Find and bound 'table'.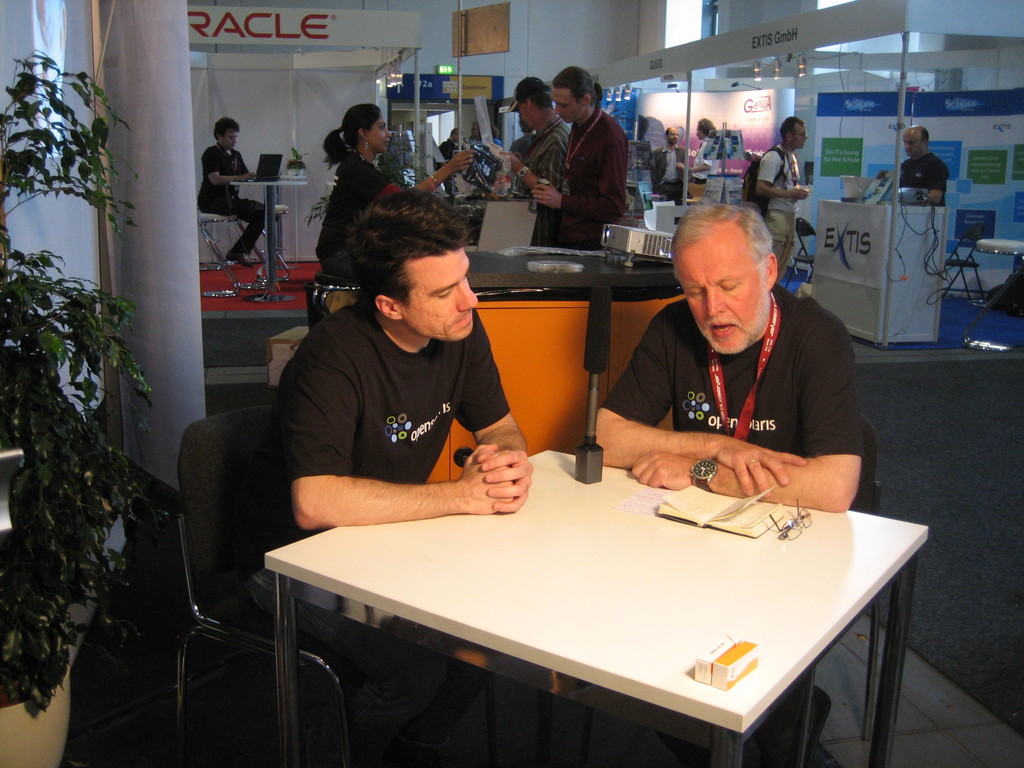
Bound: left=276, top=429, right=914, bottom=760.
